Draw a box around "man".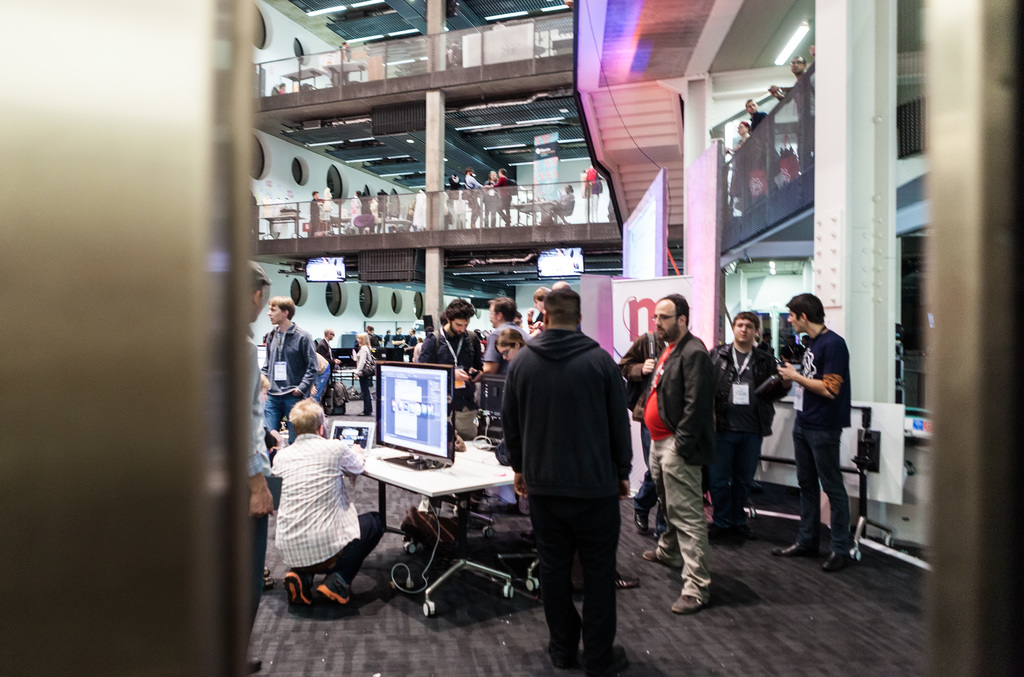
<box>707,314,788,536</box>.
